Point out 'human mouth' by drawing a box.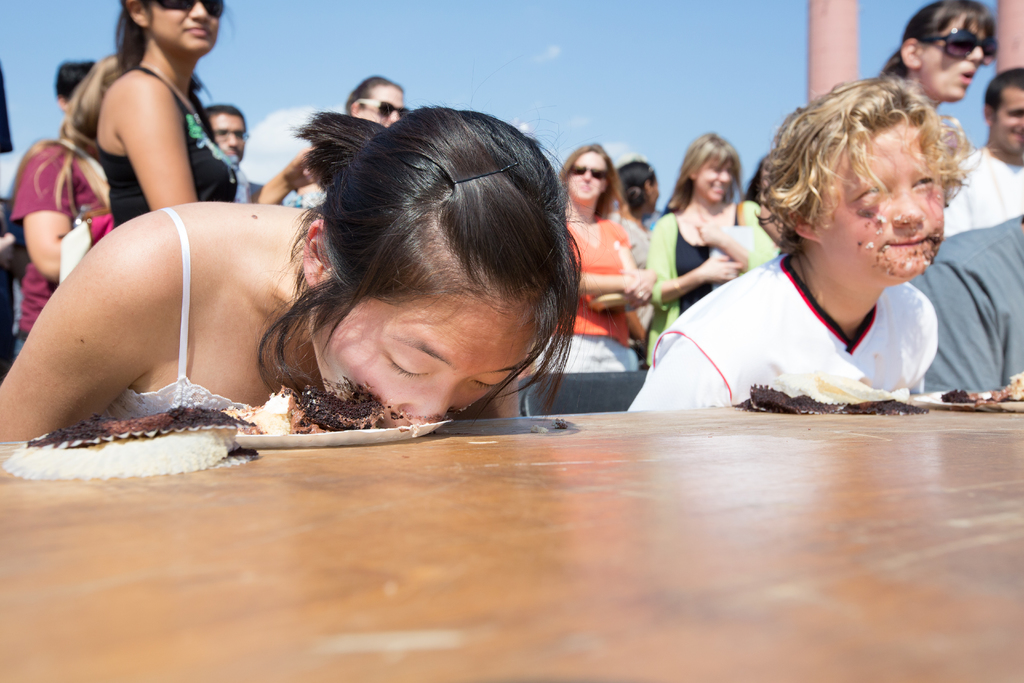
<bbox>184, 26, 210, 35</bbox>.
